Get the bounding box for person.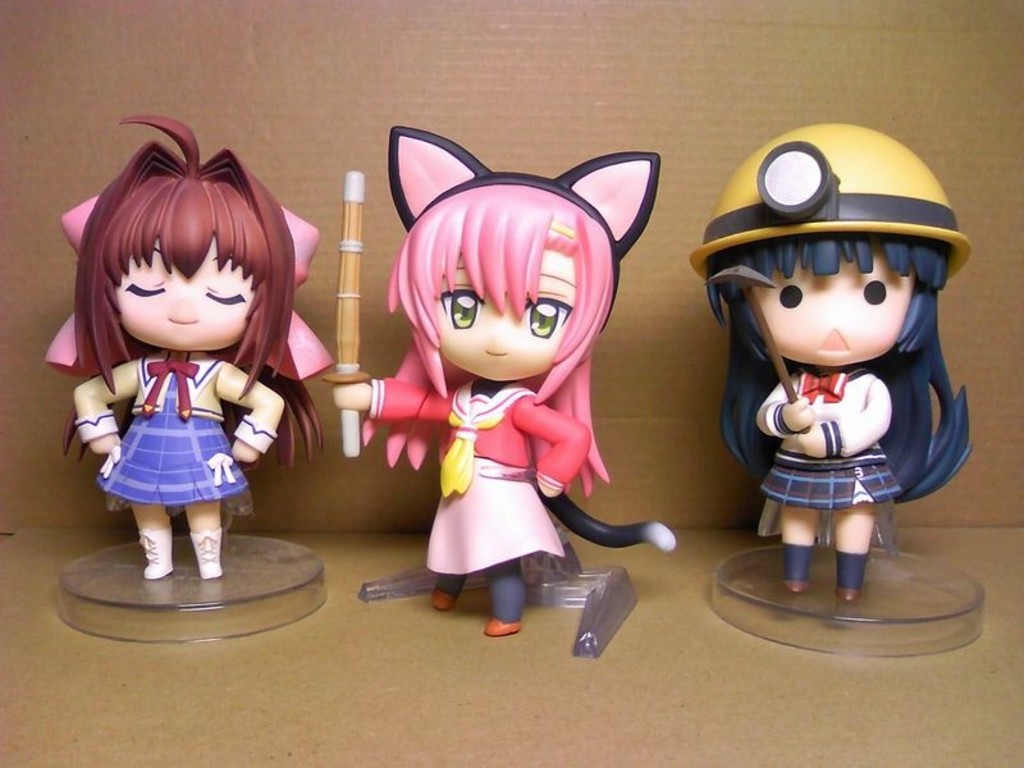
[left=332, top=180, right=613, bottom=636].
